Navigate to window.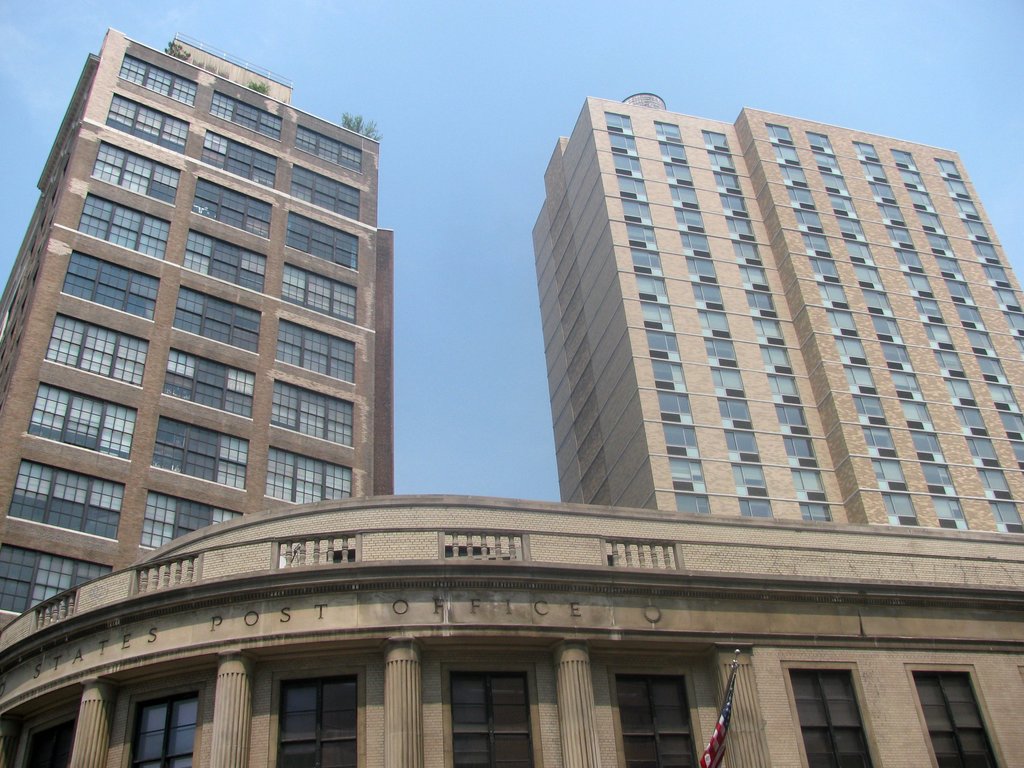
Navigation target: [left=824, top=195, right=858, bottom=216].
